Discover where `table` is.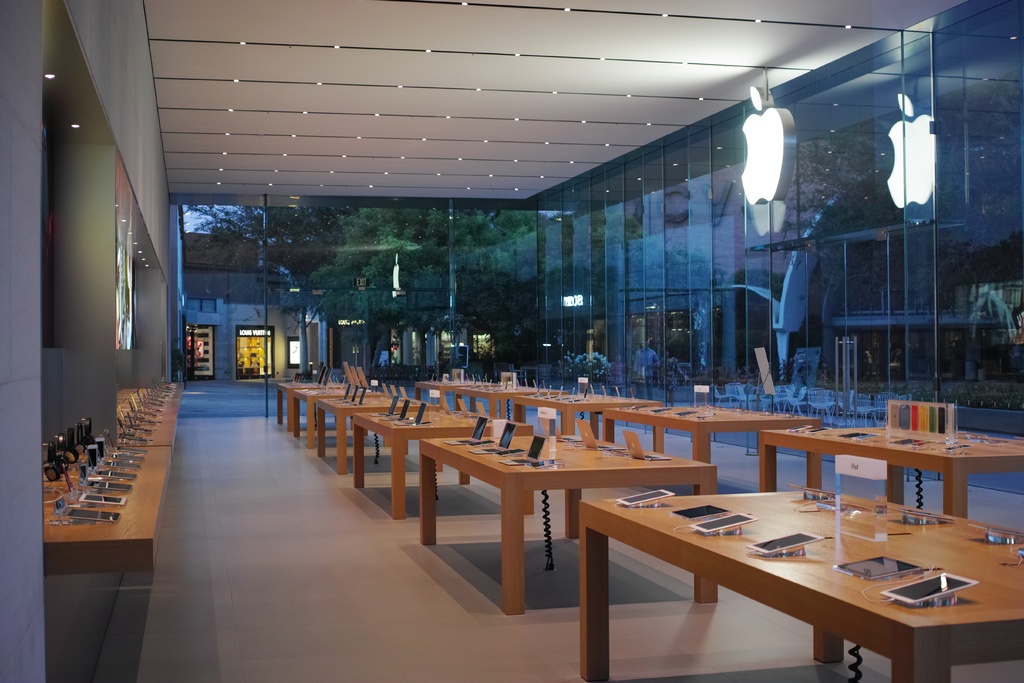
Discovered at 609:402:822:493.
